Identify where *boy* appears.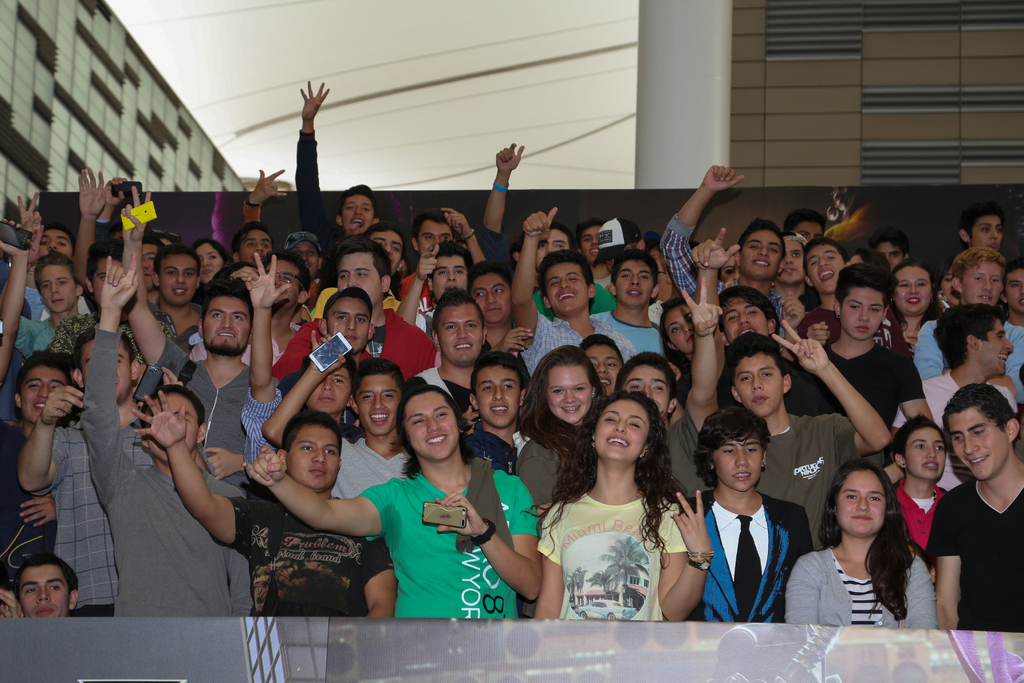
Appears at BBox(861, 226, 924, 268).
